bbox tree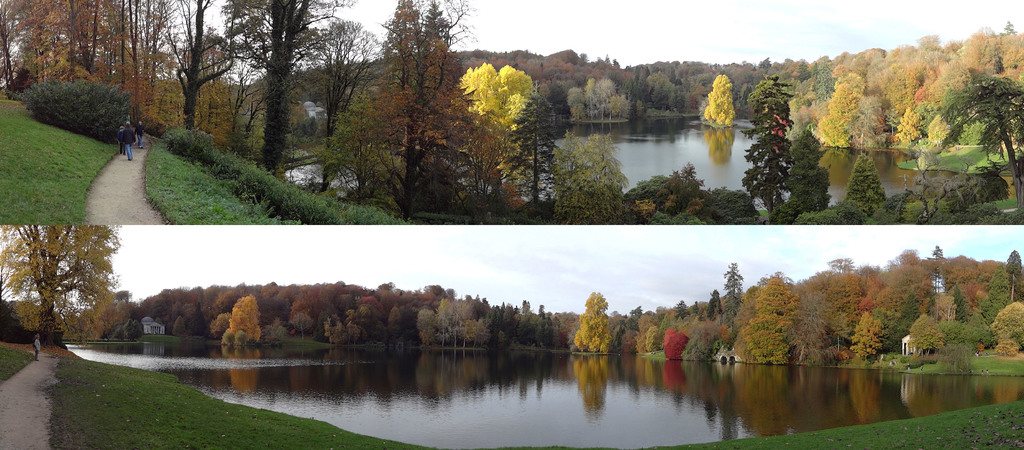
box(750, 74, 796, 225)
